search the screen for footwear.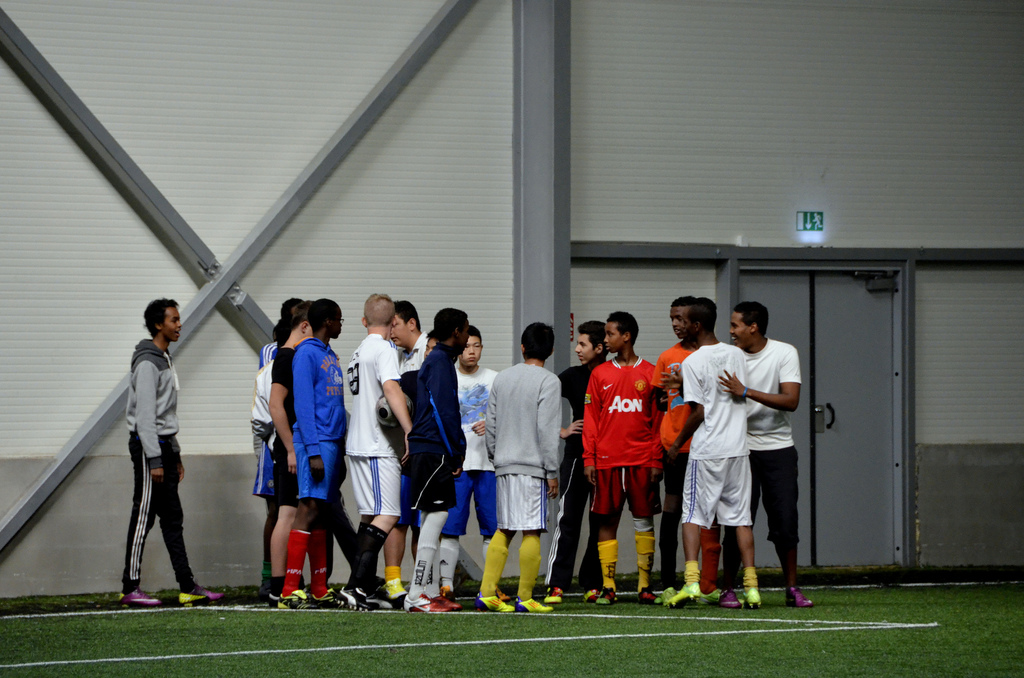
Found at (x1=311, y1=586, x2=348, y2=608).
